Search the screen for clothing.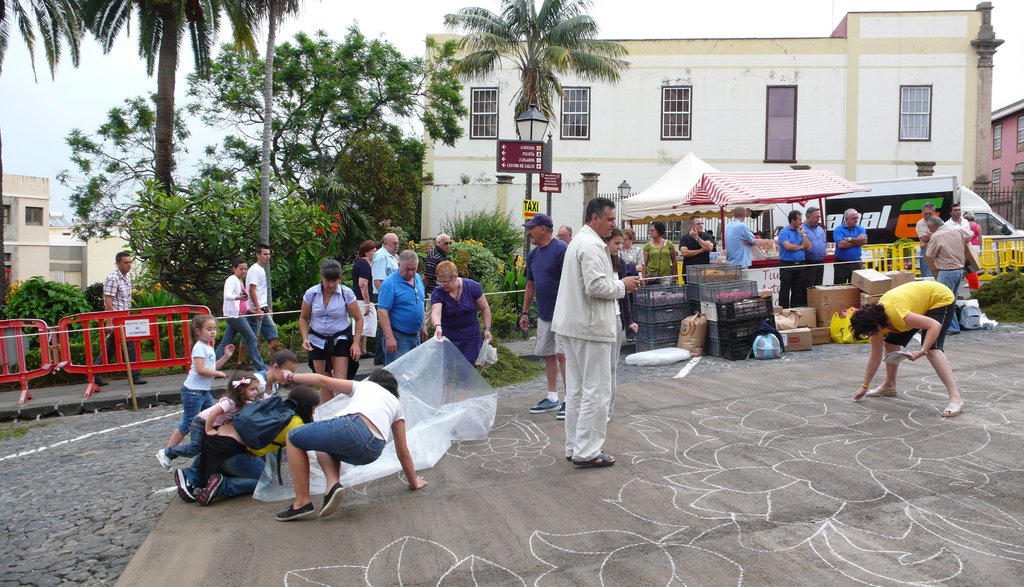
Found at x1=181, y1=409, x2=304, y2=502.
